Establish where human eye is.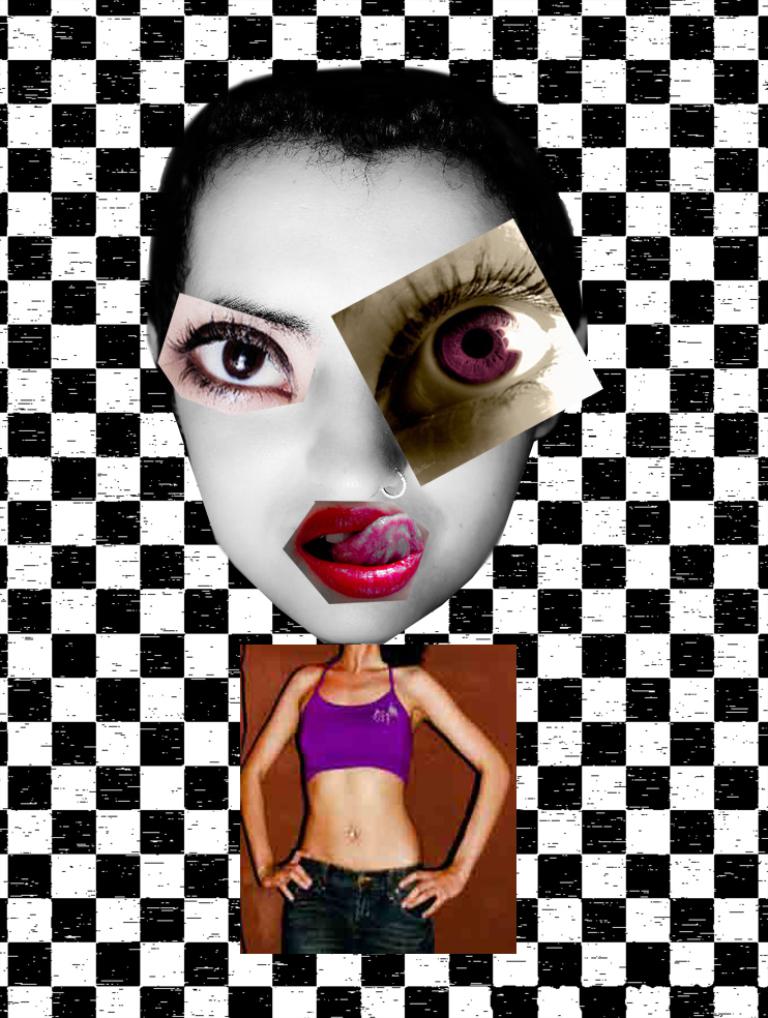
Established at l=165, t=307, r=299, b=397.
